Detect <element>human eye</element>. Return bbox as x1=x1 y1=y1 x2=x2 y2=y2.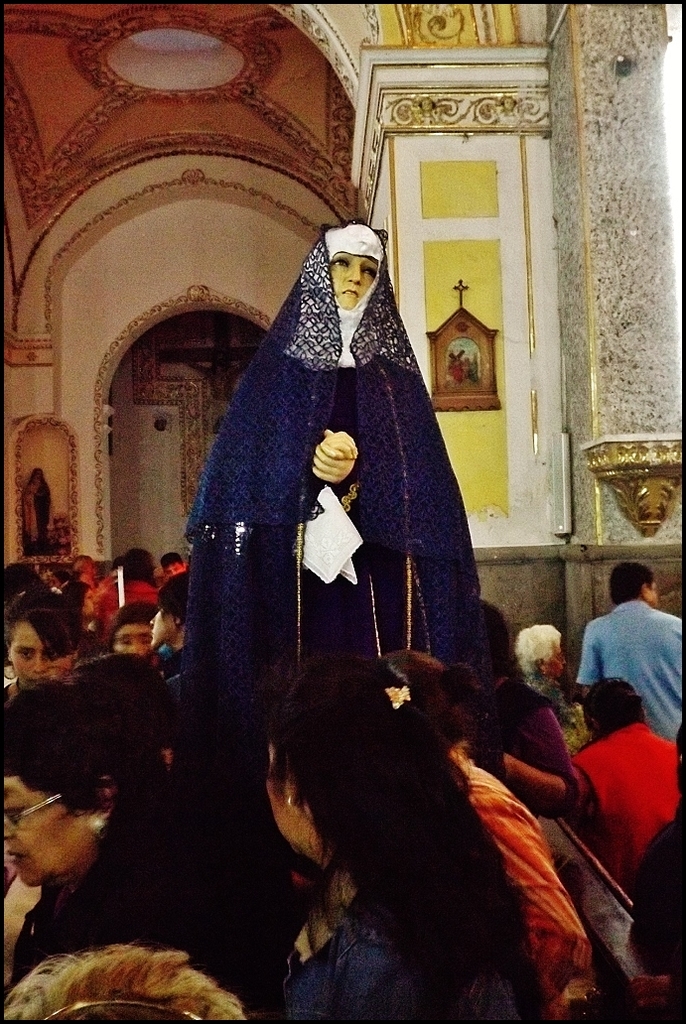
x1=16 y1=650 x2=32 y2=661.
